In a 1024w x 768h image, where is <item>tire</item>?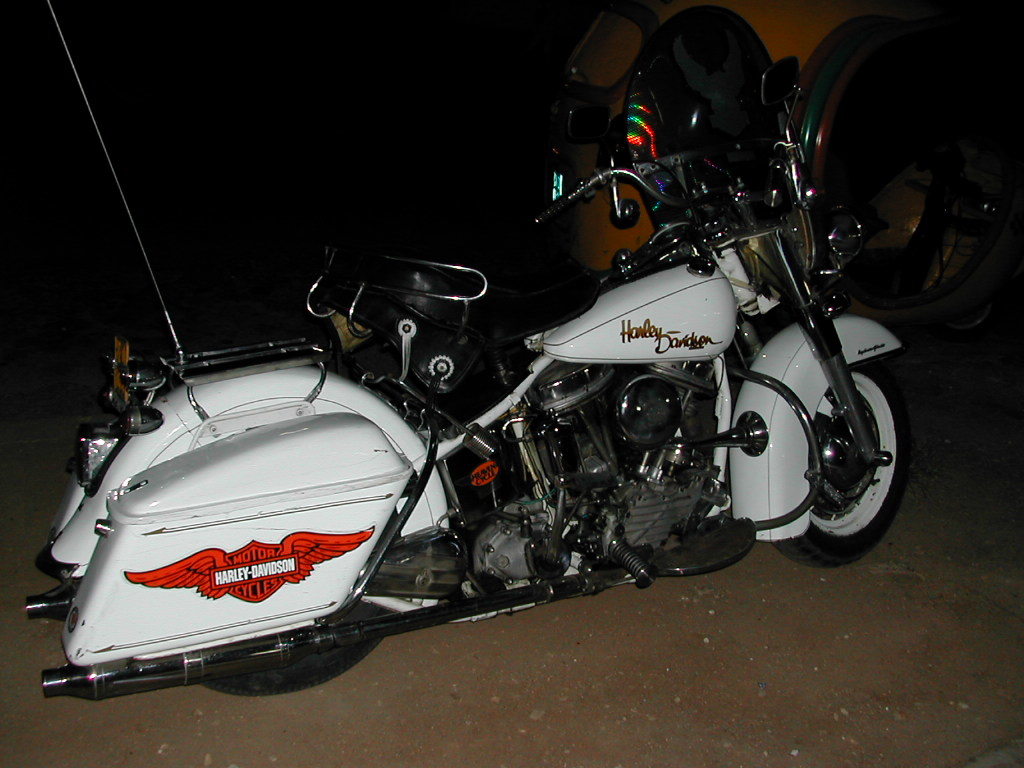
x1=777 y1=341 x2=903 y2=552.
